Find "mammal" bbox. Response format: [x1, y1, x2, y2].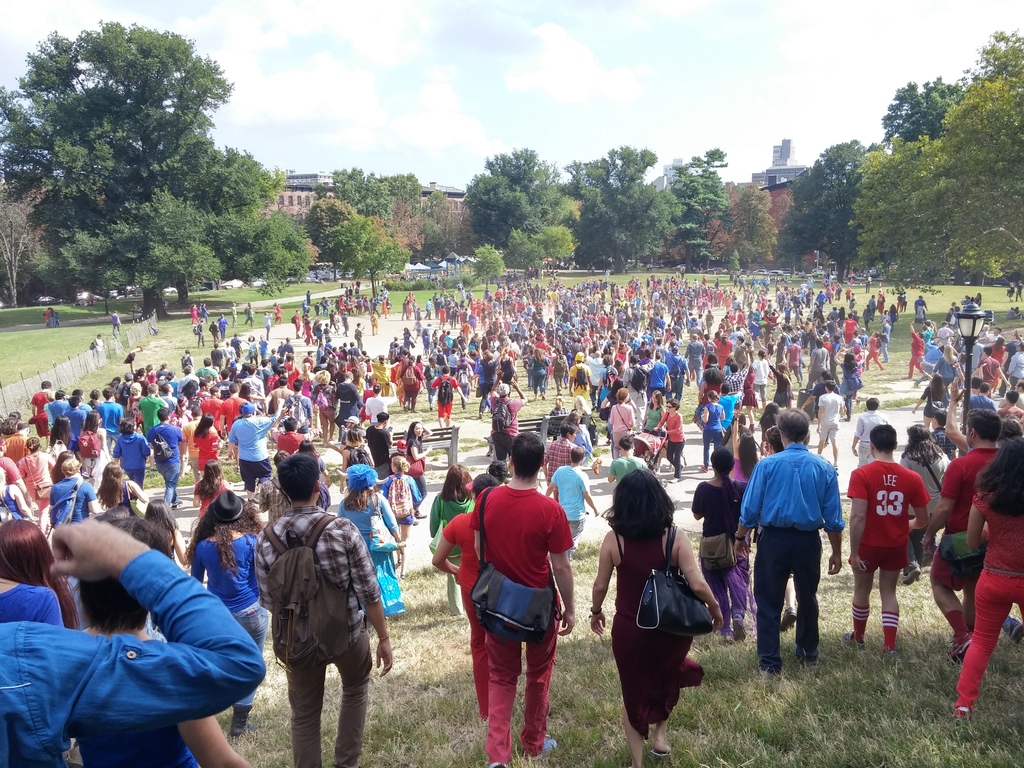
[693, 445, 747, 643].
